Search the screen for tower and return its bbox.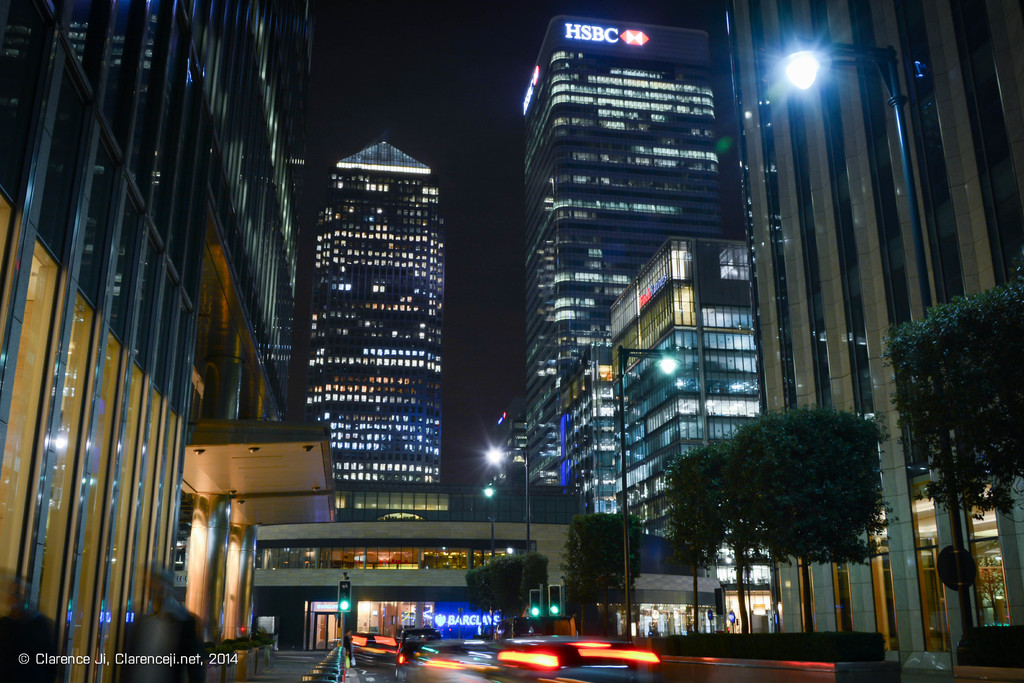
Found: (519, 15, 723, 488).
